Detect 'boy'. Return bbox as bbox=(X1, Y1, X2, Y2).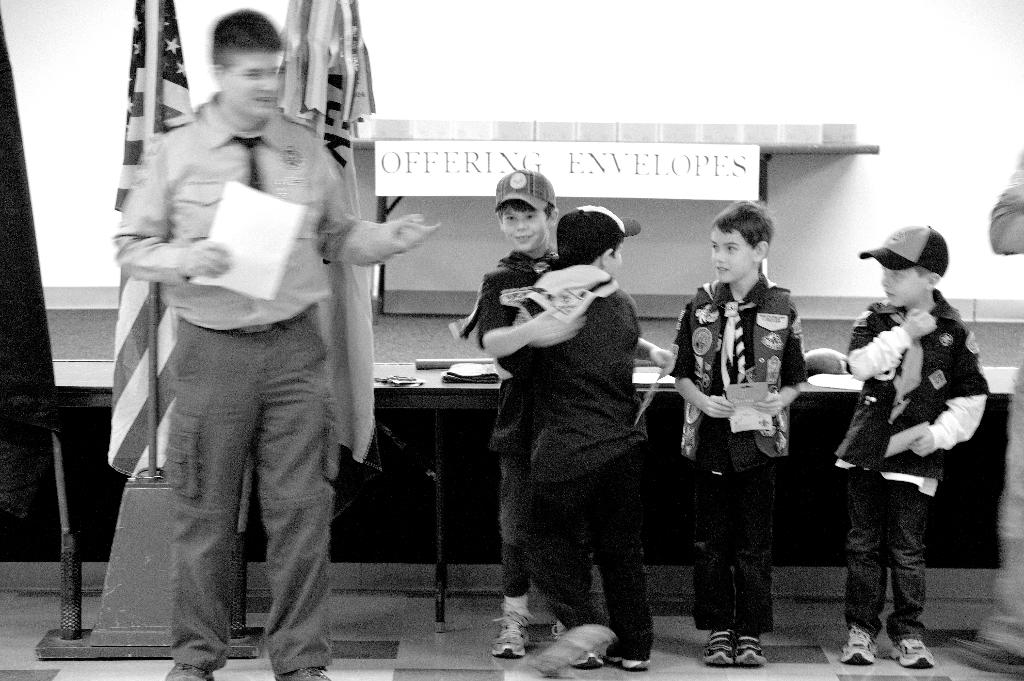
bbox=(472, 172, 674, 657).
